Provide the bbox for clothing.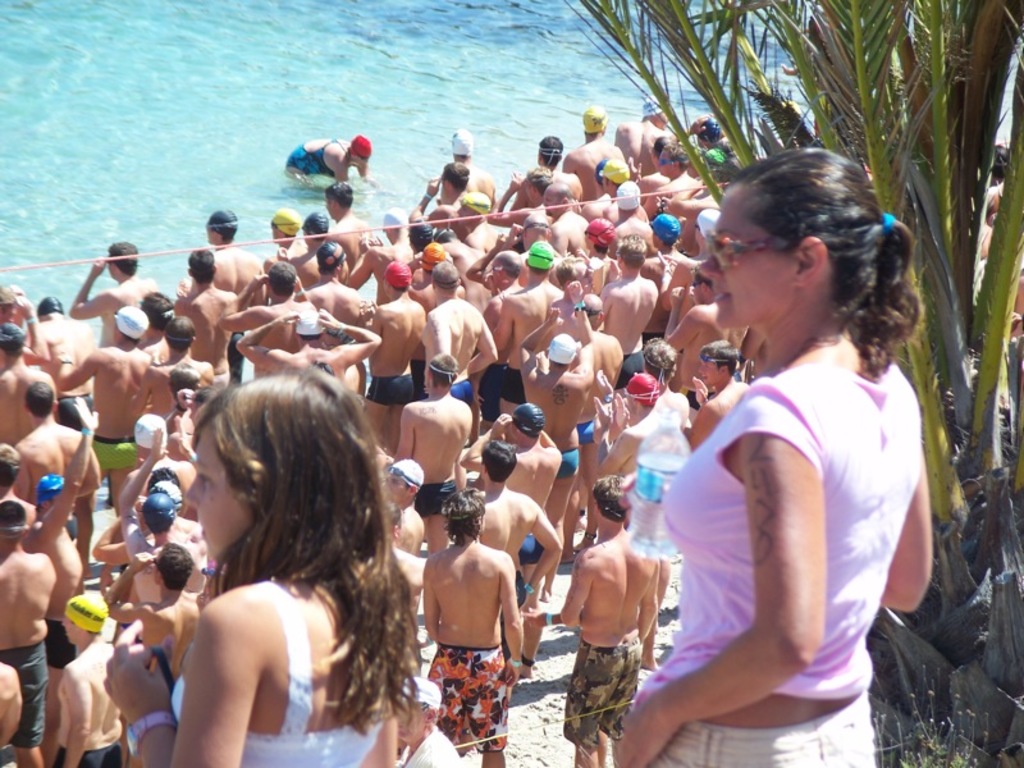
BBox(425, 646, 508, 753).
